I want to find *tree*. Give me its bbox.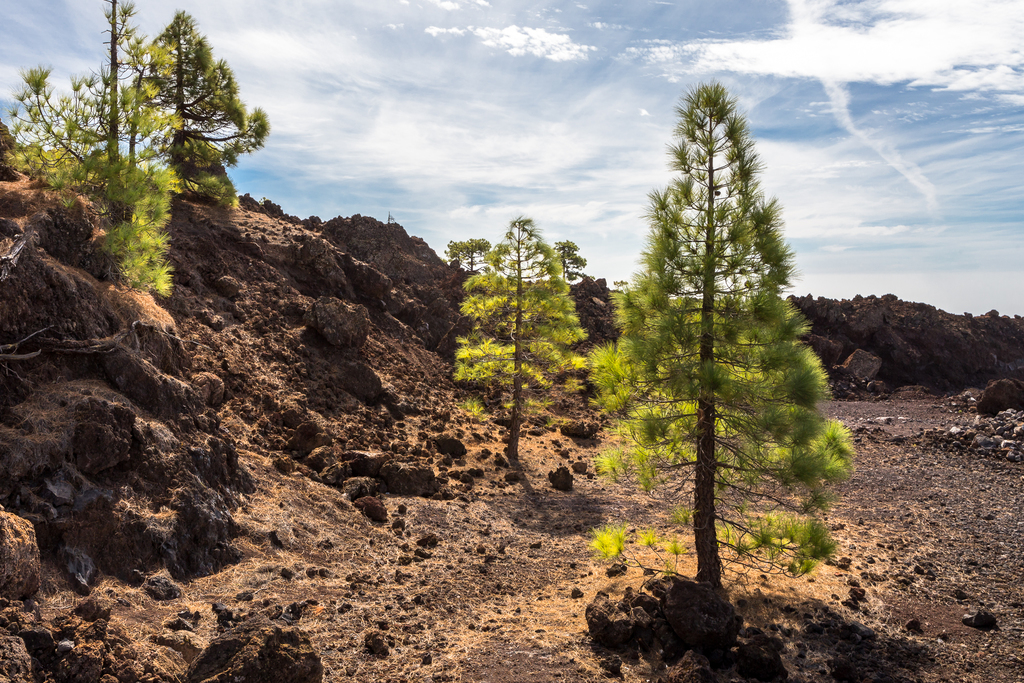
92,0,144,167.
